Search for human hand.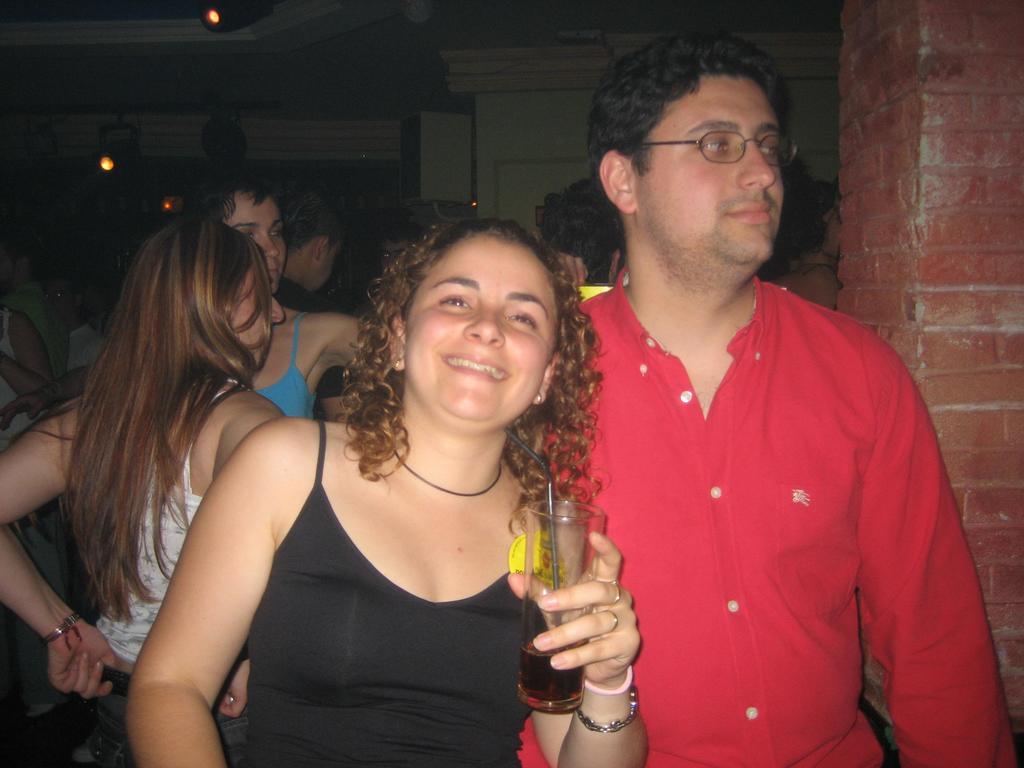
Found at {"x1": 551, "y1": 253, "x2": 584, "y2": 281}.
